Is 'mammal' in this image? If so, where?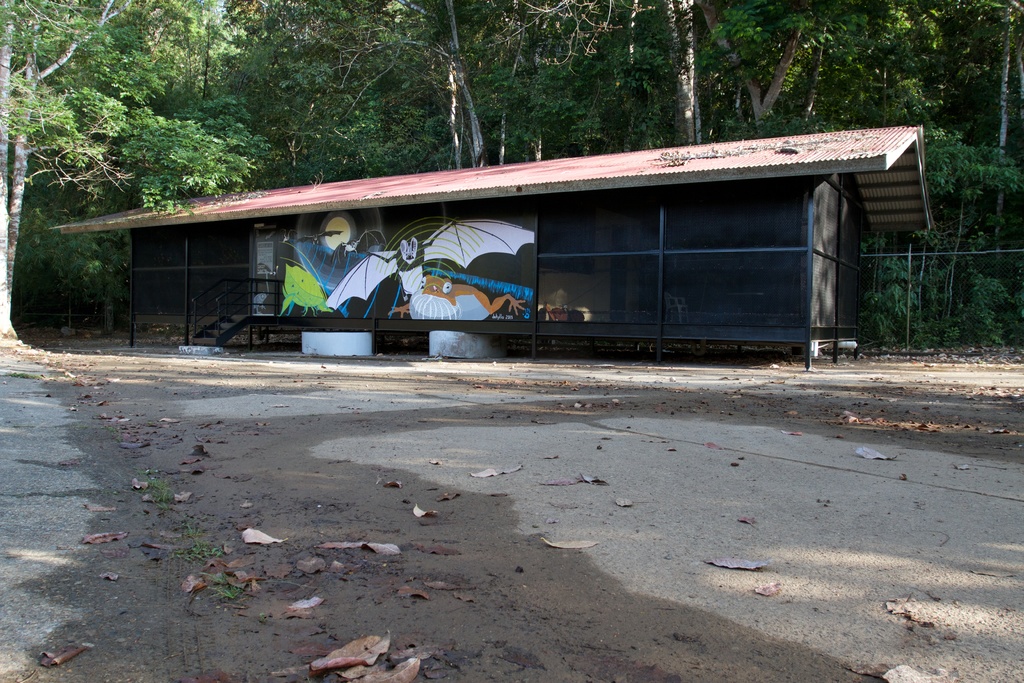
Yes, at bbox(326, 222, 534, 309).
